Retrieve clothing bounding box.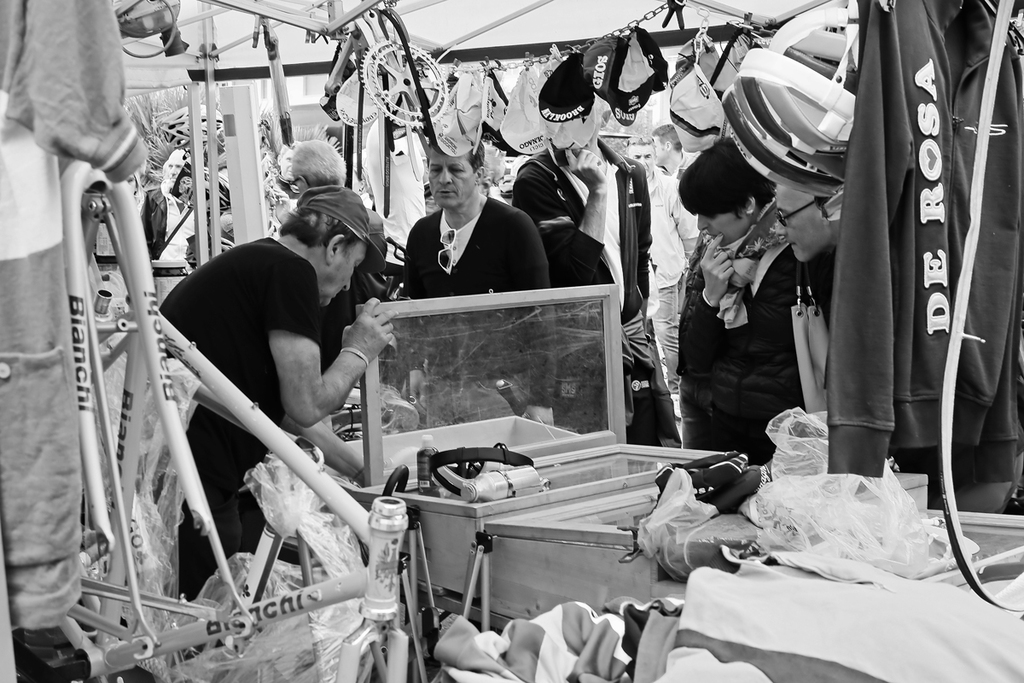
Bounding box: box=[672, 207, 829, 471].
